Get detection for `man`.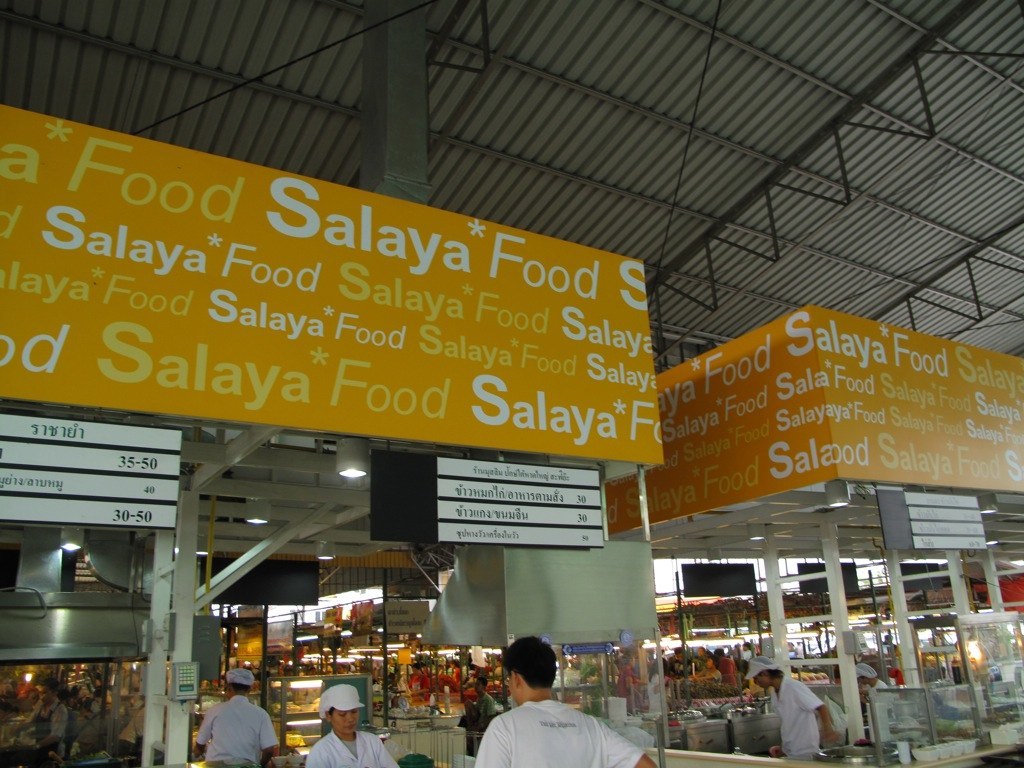
Detection: [460,653,619,767].
